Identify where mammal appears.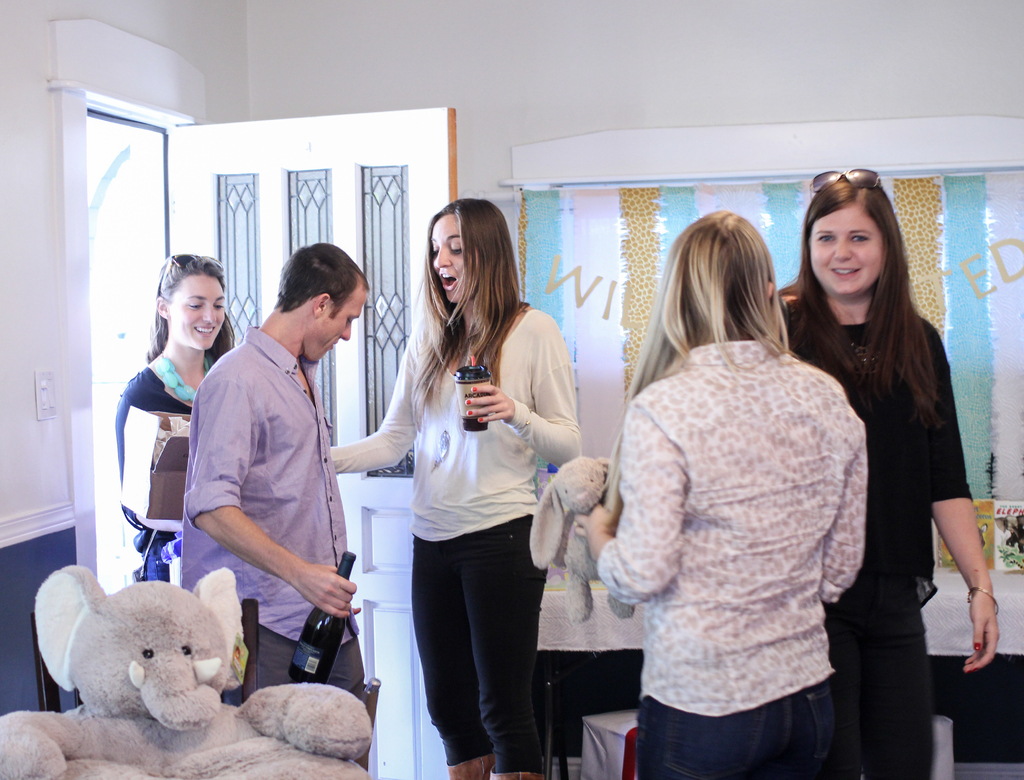
Appears at region(328, 194, 581, 778).
